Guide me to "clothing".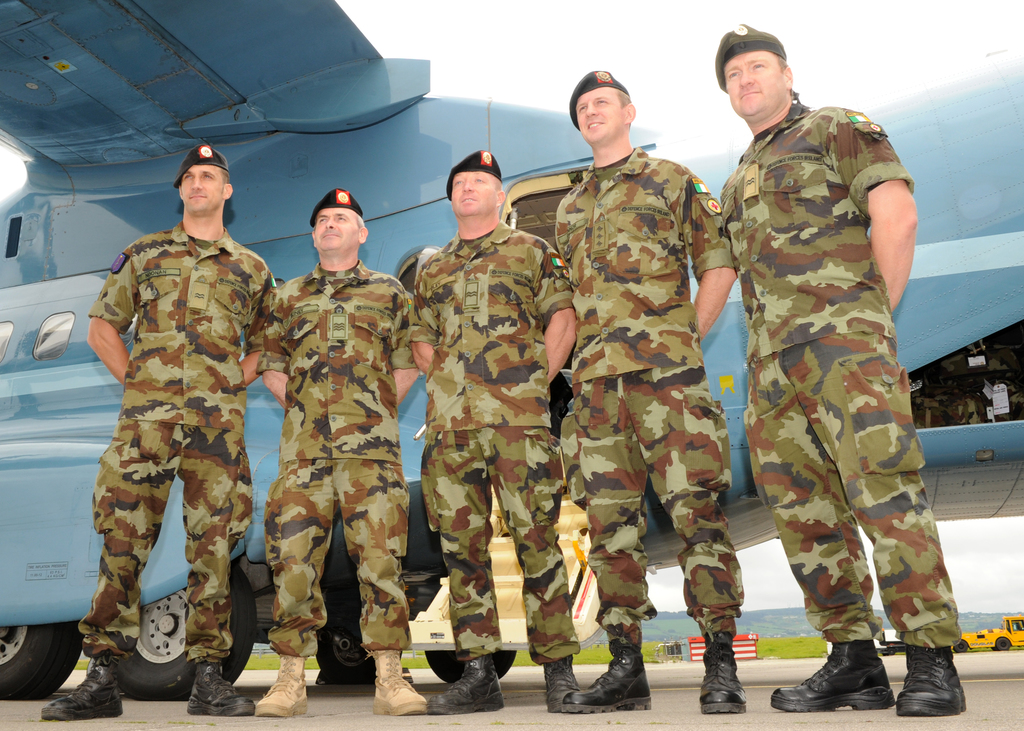
Guidance: 545/148/732/647.
